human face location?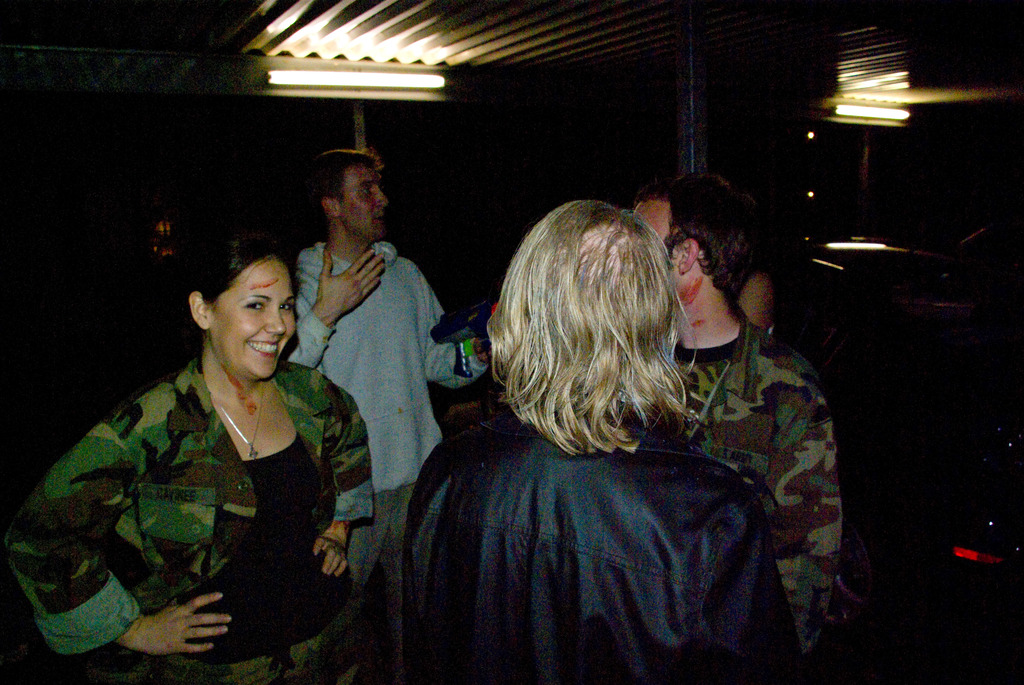
{"left": 214, "top": 250, "right": 301, "bottom": 380}
